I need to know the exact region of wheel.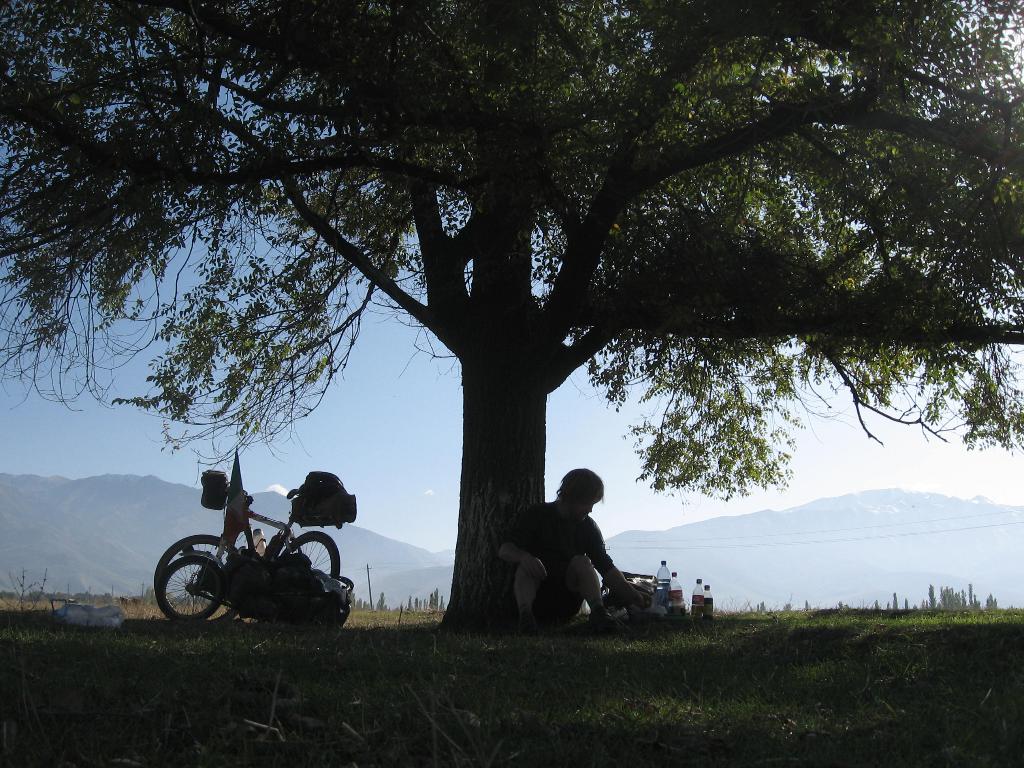
Region: bbox=(282, 531, 341, 579).
